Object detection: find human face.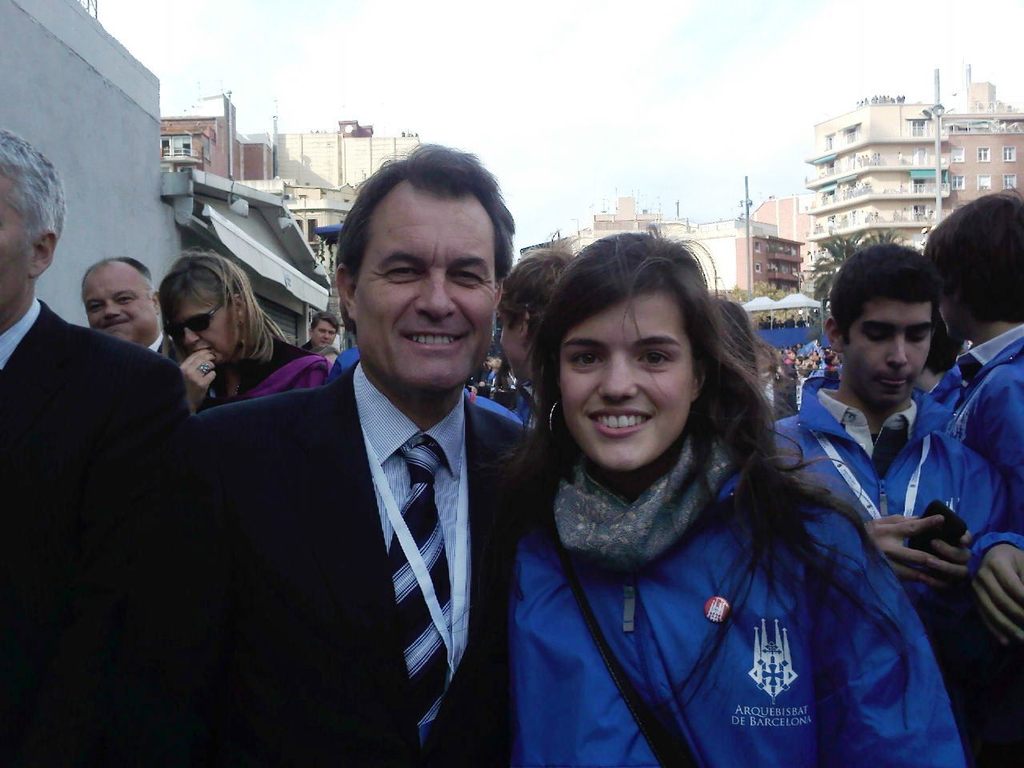
[left=301, top=315, right=334, bottom=352].
